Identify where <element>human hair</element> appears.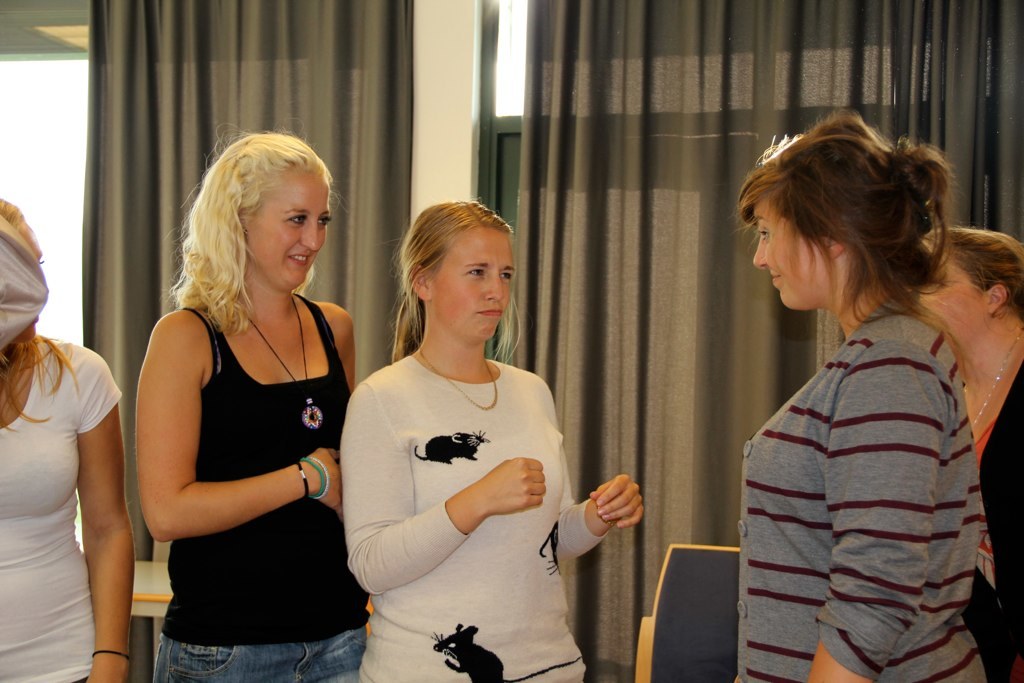
Appears at detection(170, 125, 333, 334).
